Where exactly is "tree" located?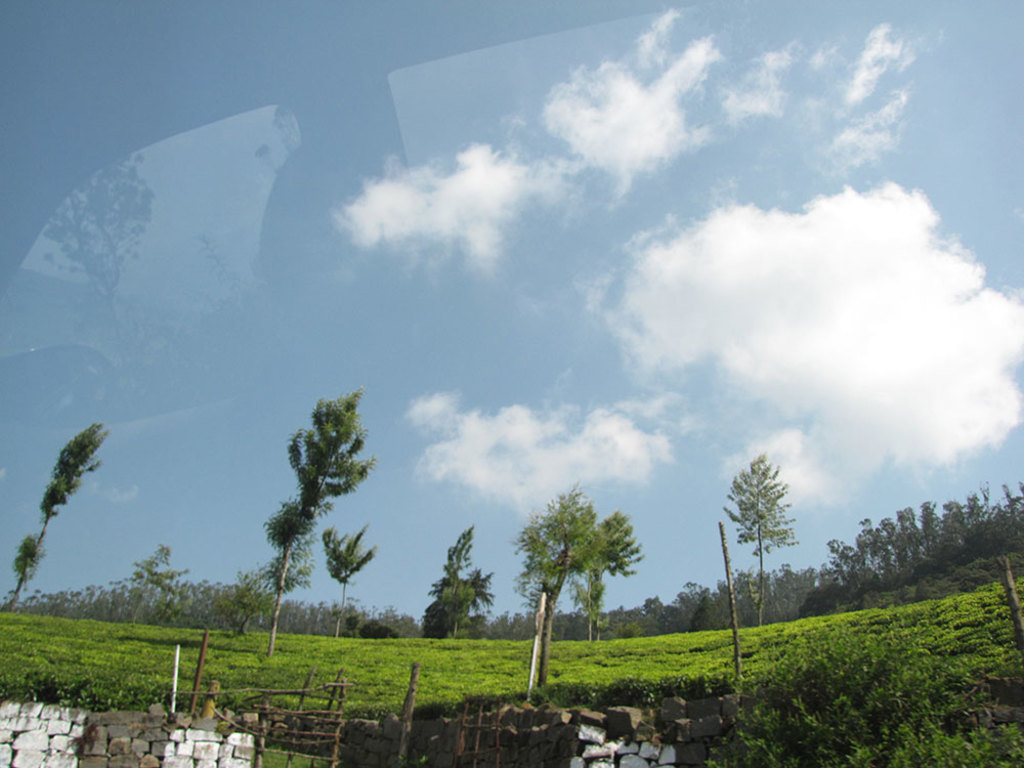
Its bounding box is pyautogui.locateOnScreen(266, 387, 375, 654).
